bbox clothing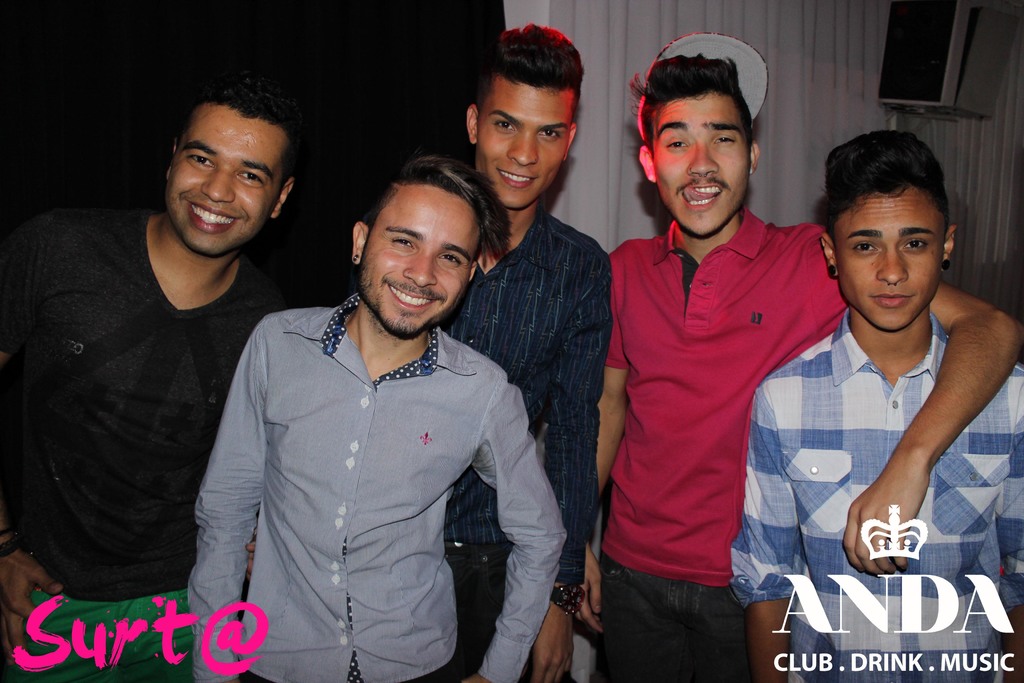
x1=728, y1=320, x2=1023, y2=682
